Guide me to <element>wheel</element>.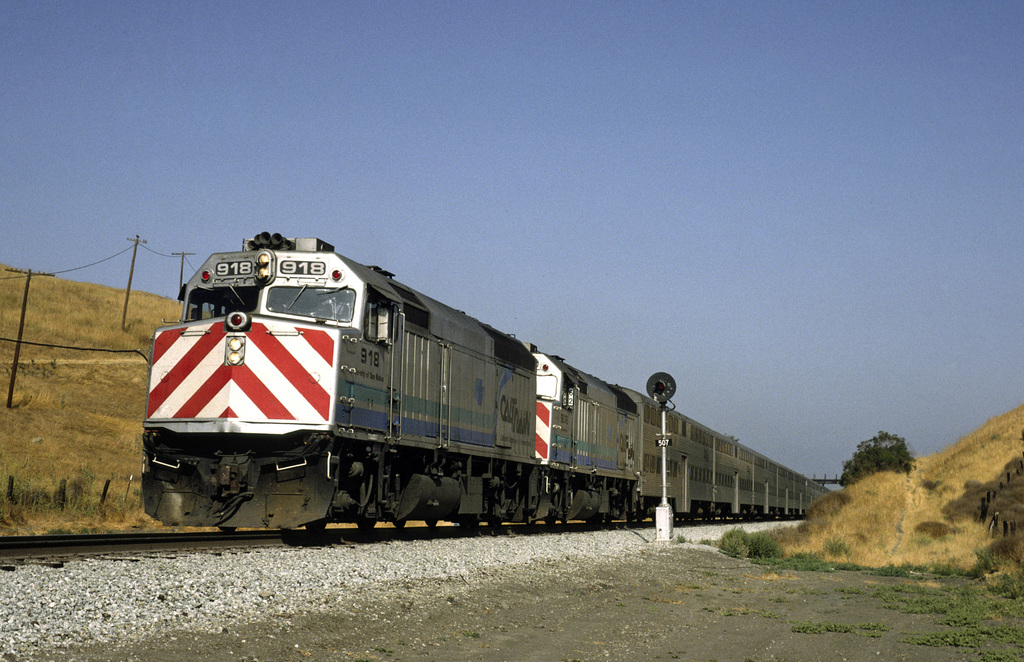
Guidance: bbox=(390, 519, 408, 530).
